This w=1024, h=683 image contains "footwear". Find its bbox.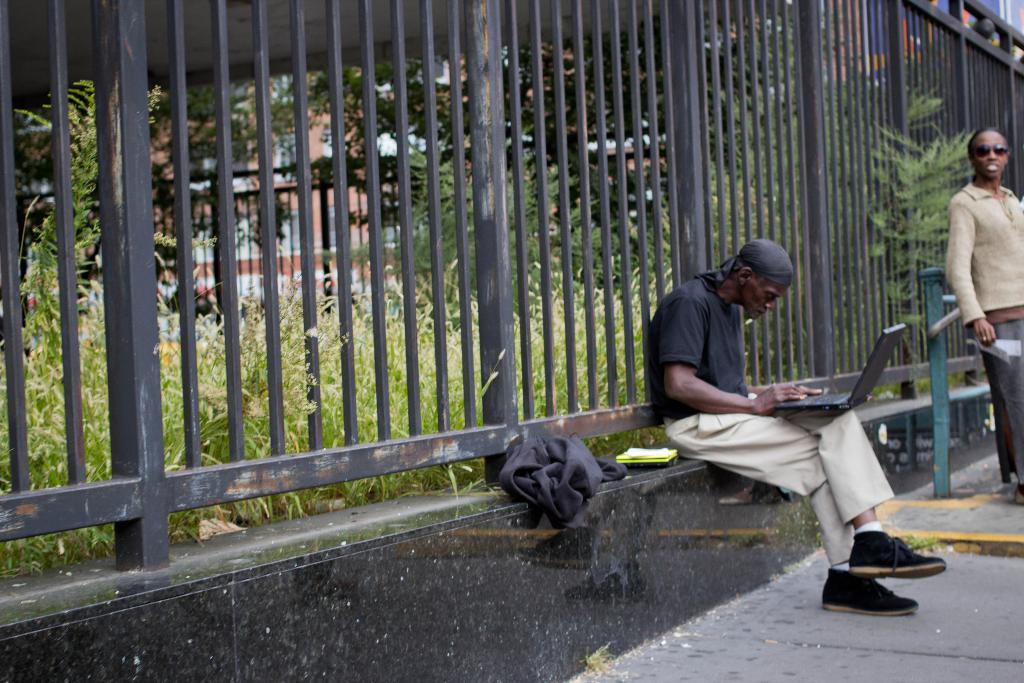
region(824, 569, 922, 616).
